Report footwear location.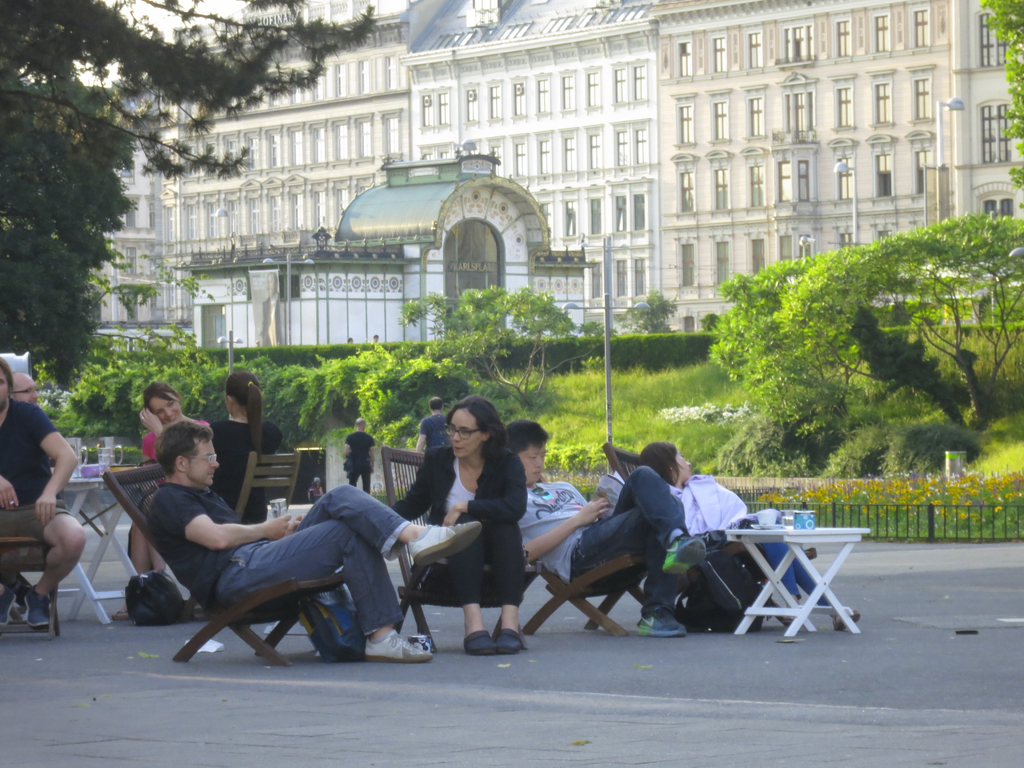
Report: locate(364, 633, 429, 659).
